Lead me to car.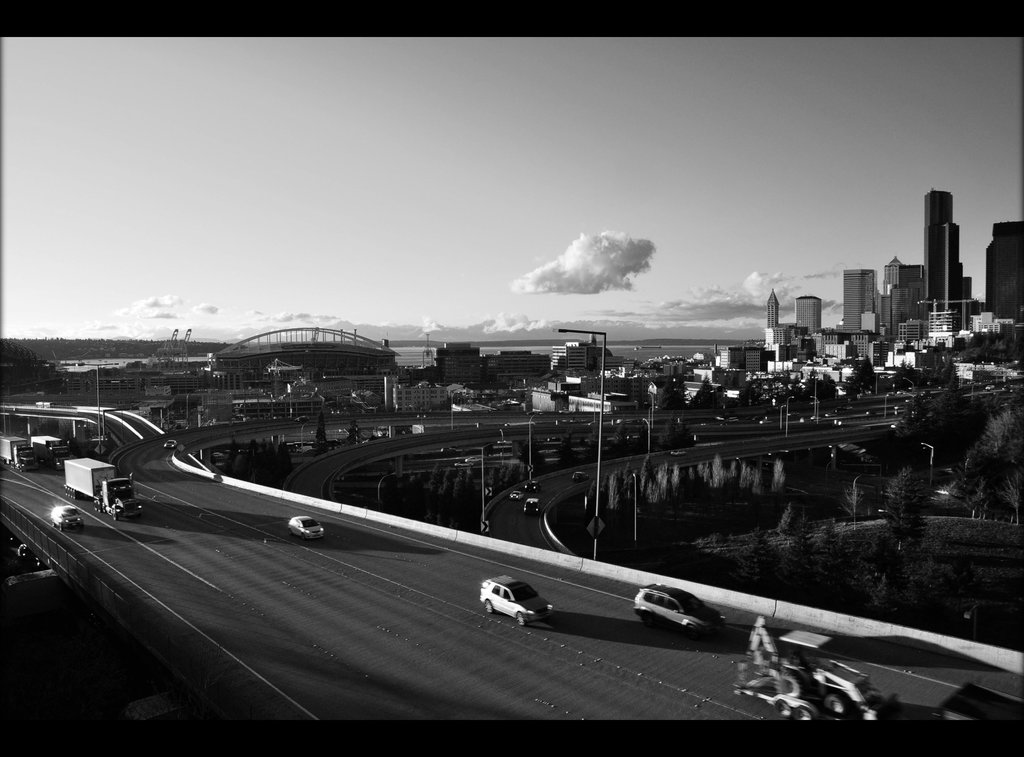
Lead to l=934, t=488, r=948, b=495.
